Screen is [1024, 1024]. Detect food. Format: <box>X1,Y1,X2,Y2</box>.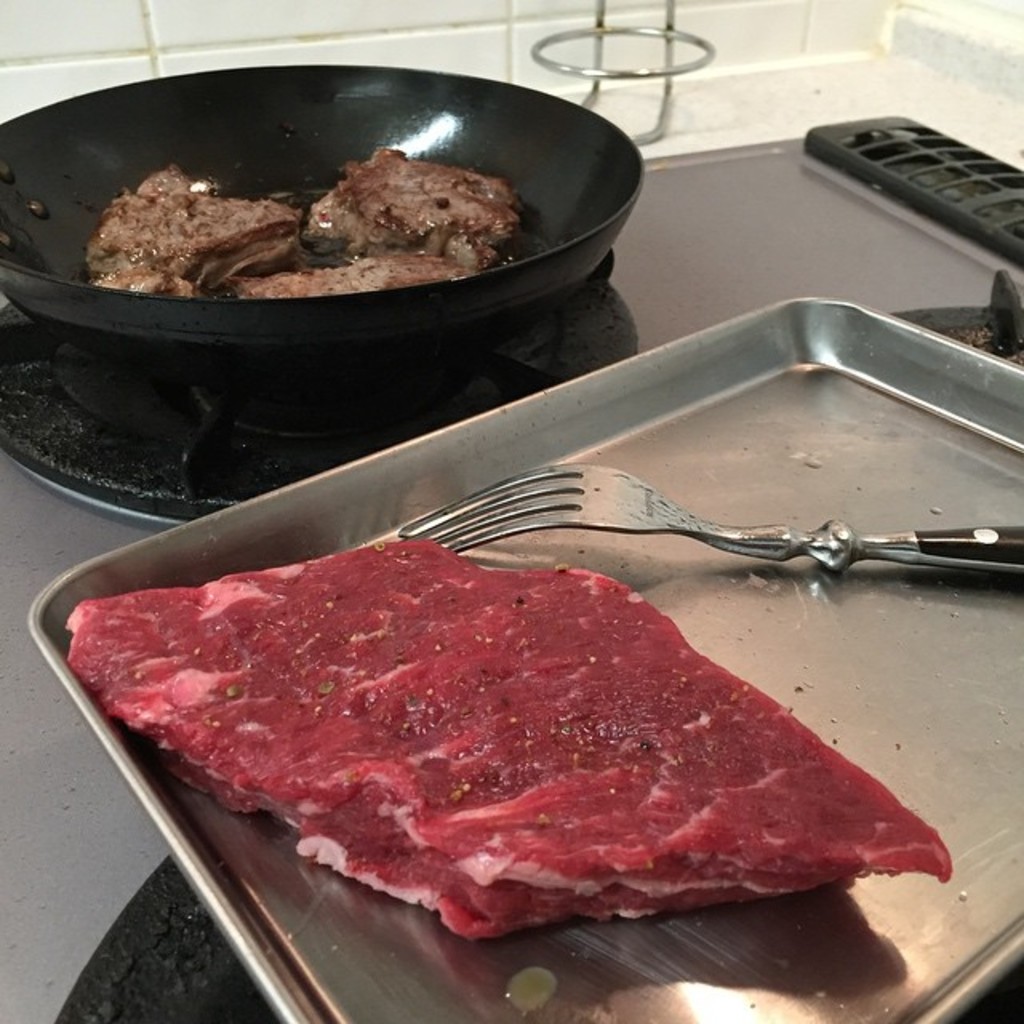
<box>304,146,517,251</box>.
